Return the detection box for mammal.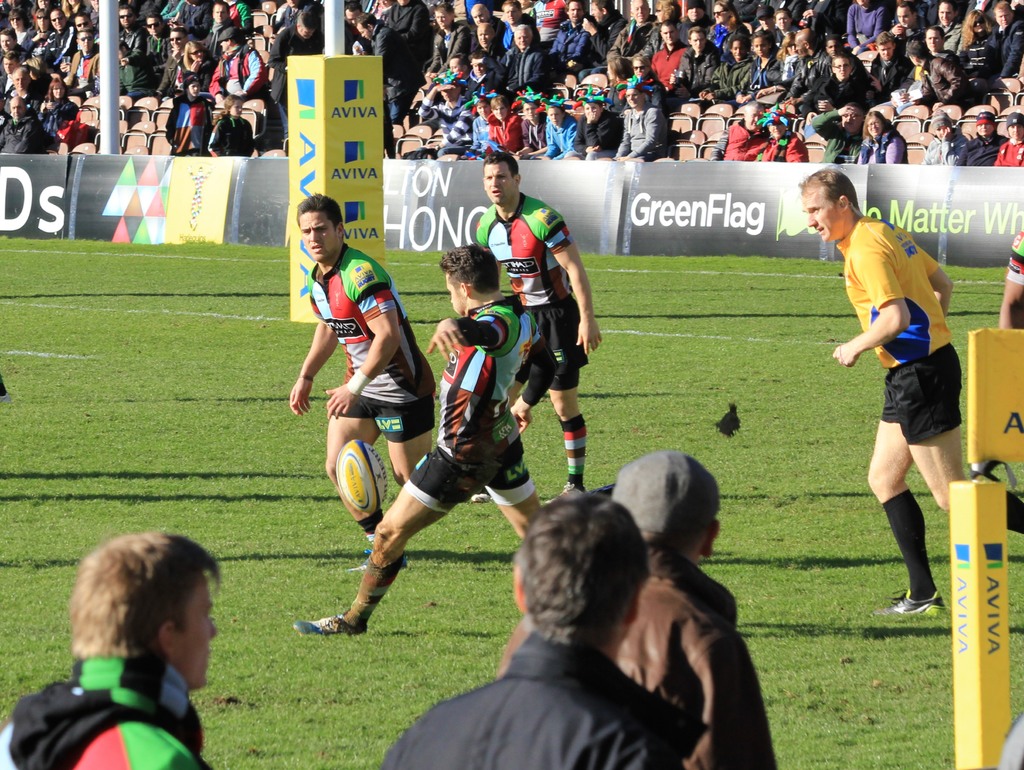
Rect(90, 0, 99, 10).
